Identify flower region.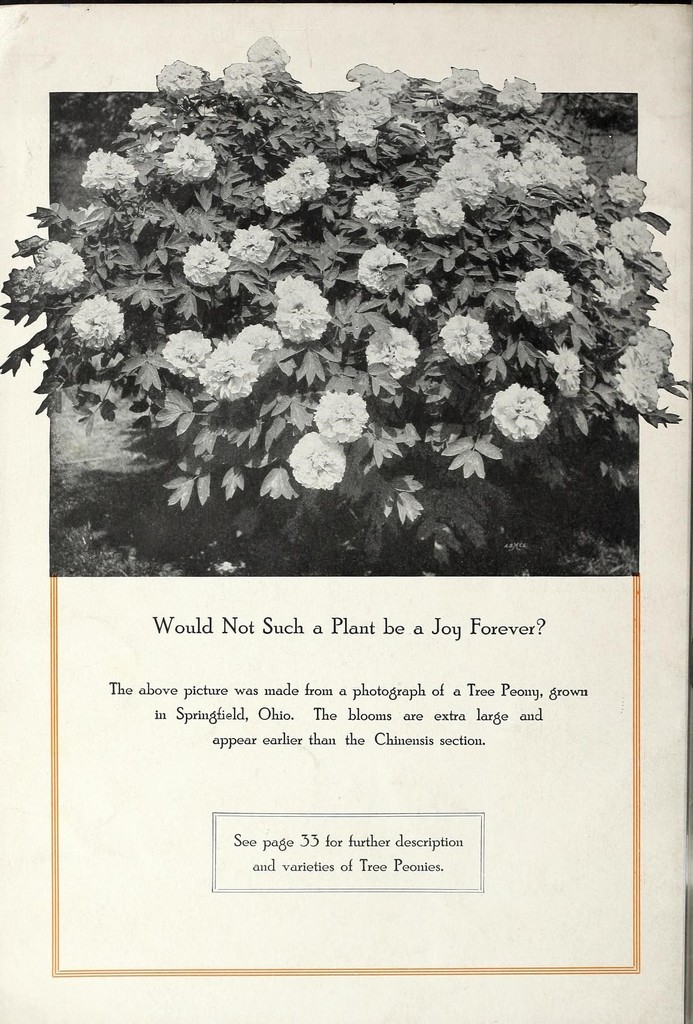
Region: (left=315, top=390, right=368, bottom=442).
